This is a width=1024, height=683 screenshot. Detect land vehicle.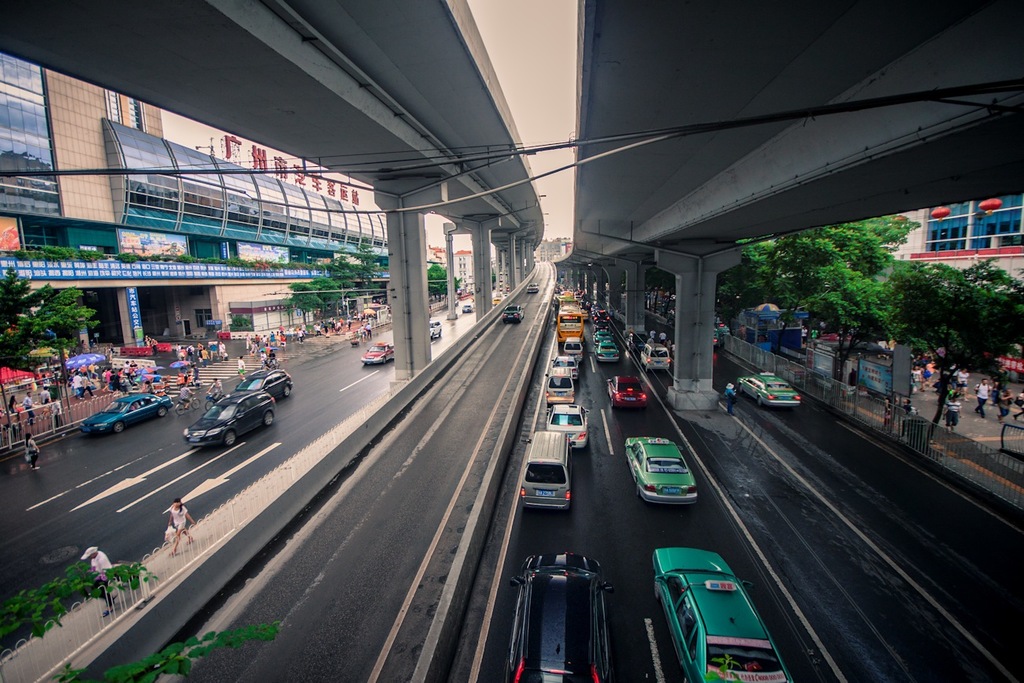
231,366,294,398.
